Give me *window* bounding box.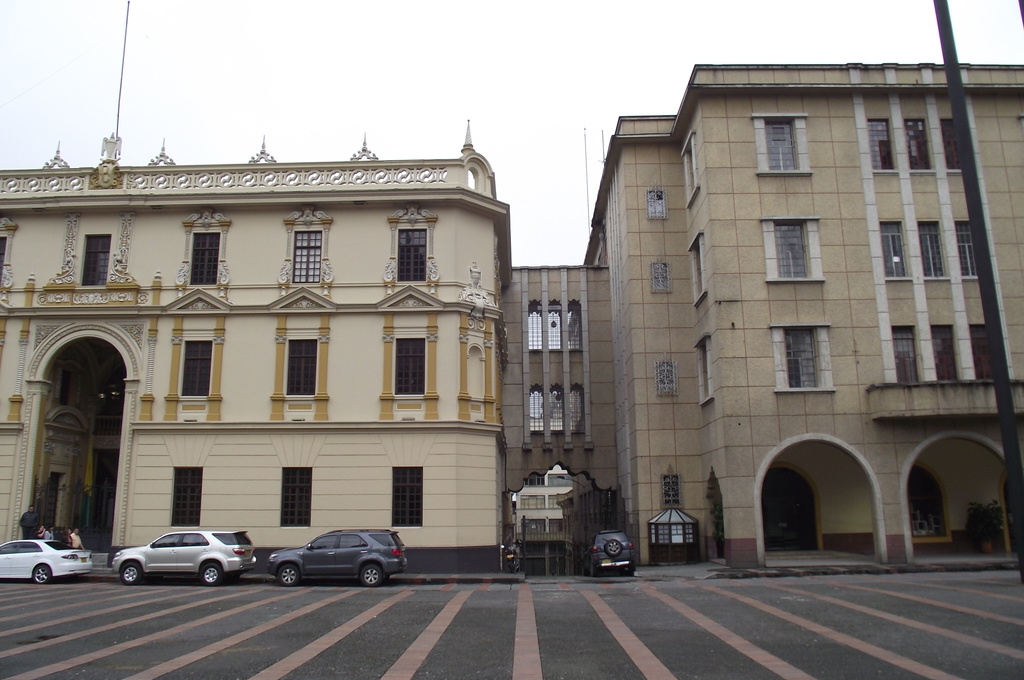
bbox(545, 299, 565, 350).
